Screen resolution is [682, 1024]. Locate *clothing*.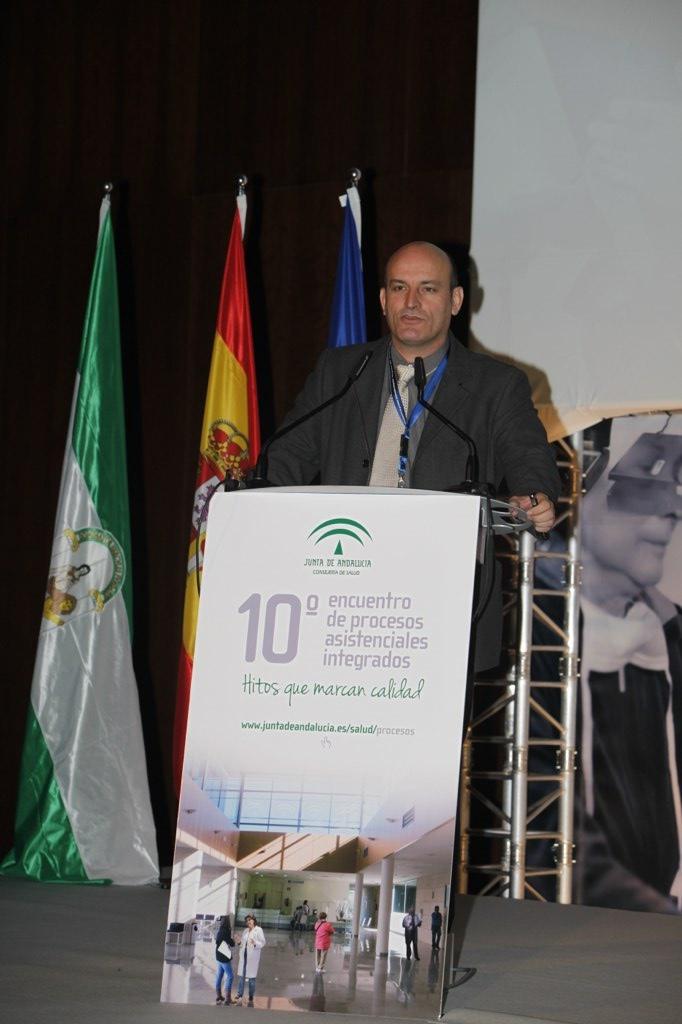
select_region(176, 247, 579, 896).
